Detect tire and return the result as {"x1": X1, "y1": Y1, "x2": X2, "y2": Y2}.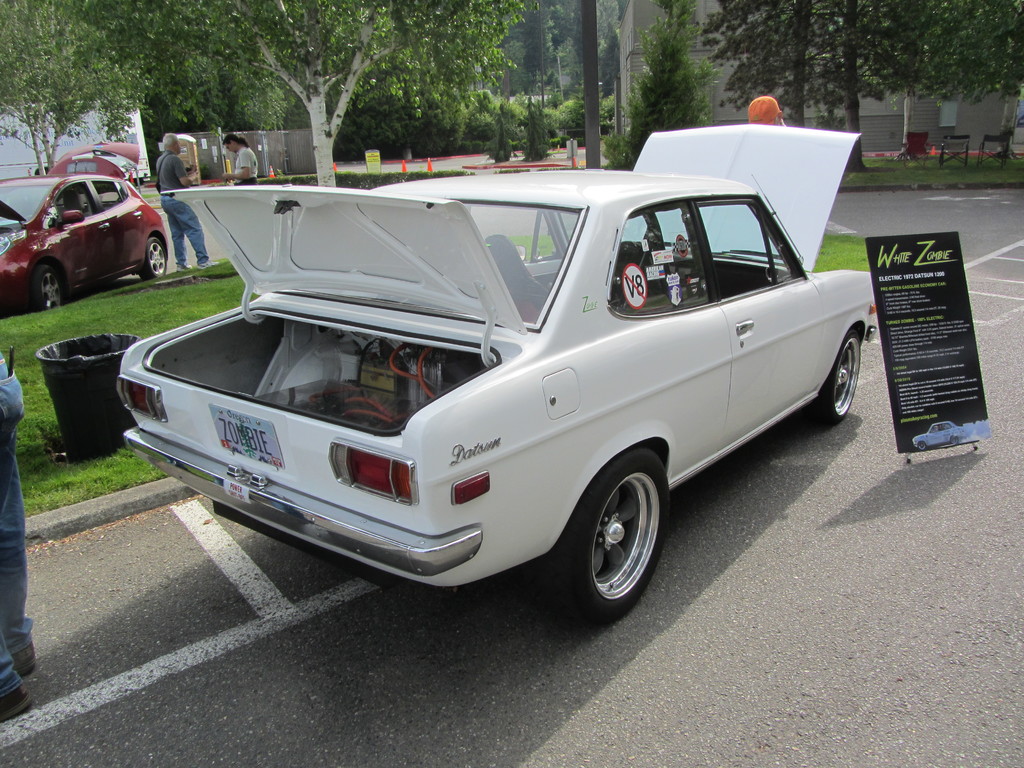
{"x1": 916, "y1": 441, "x2": 925, "y2": 452}.
